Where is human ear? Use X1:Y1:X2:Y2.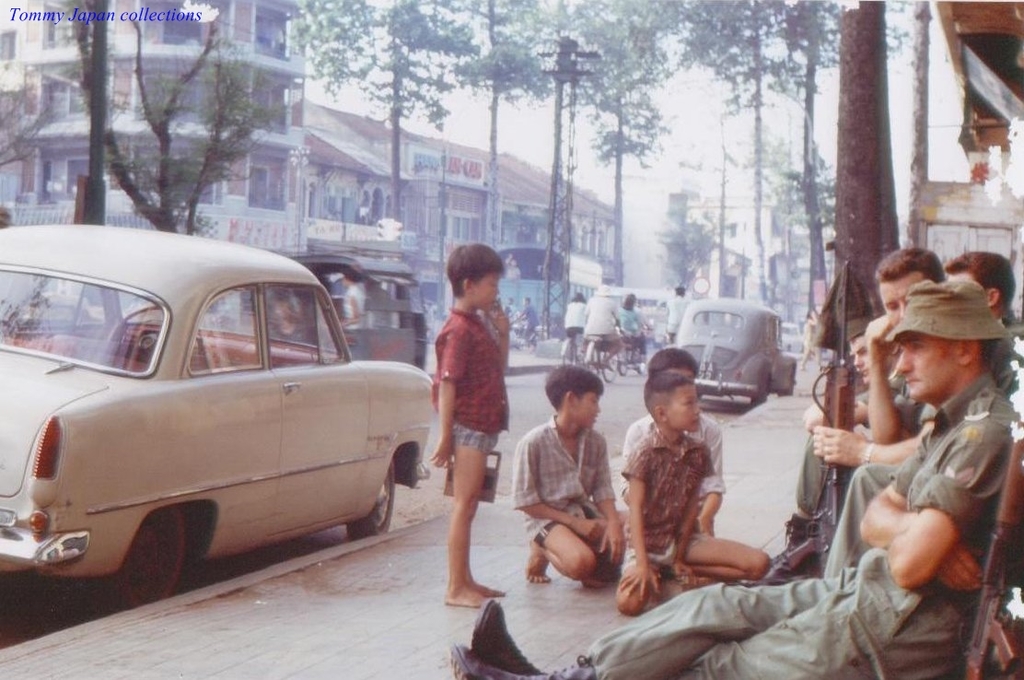
960:341:975:362.
